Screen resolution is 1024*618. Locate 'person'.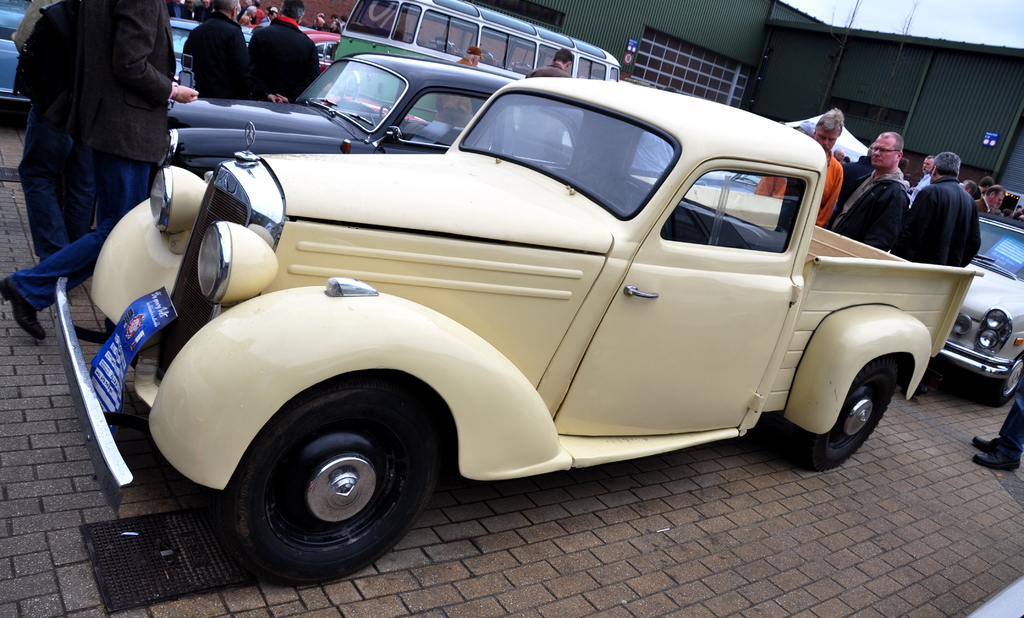
bbox=[434, 47, 482, 125].
